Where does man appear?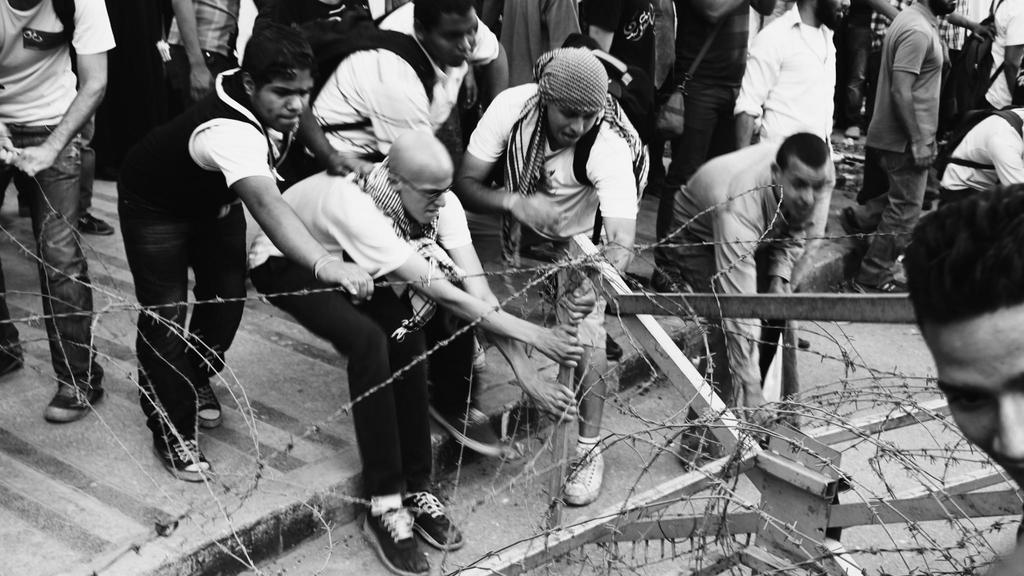
Appears at Rect(900, 179, 1023, 575).
